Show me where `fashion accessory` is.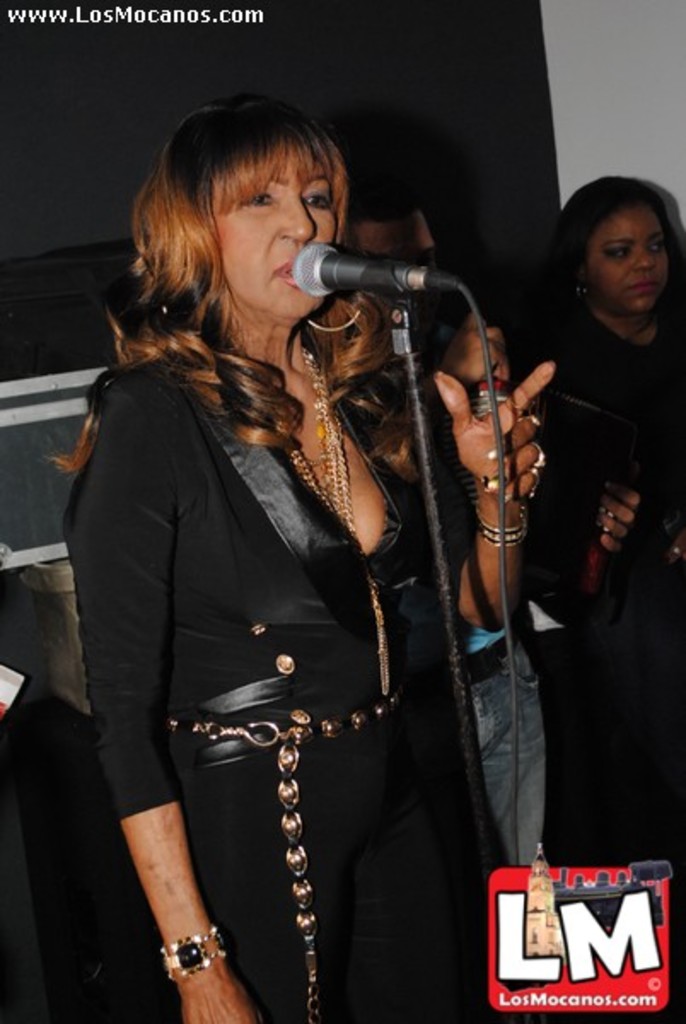
`fashion accessory` is at <box>309,304,369,328</box>.
